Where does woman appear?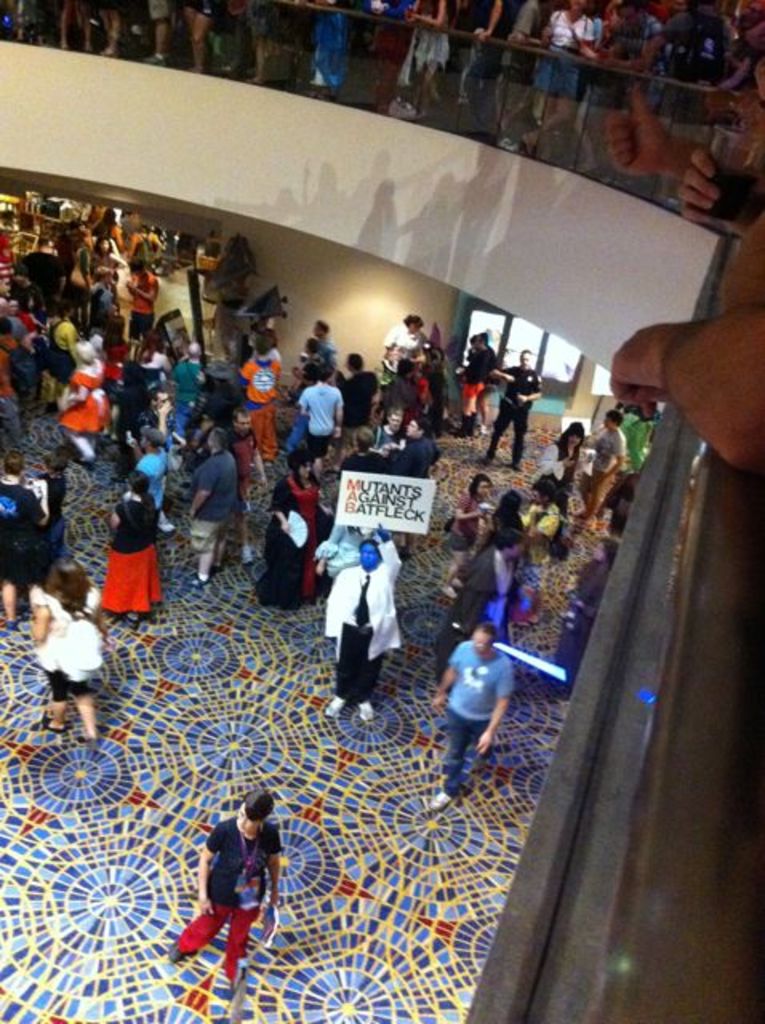
Appears at [left=83, top=232, right=128, bottom=314].
